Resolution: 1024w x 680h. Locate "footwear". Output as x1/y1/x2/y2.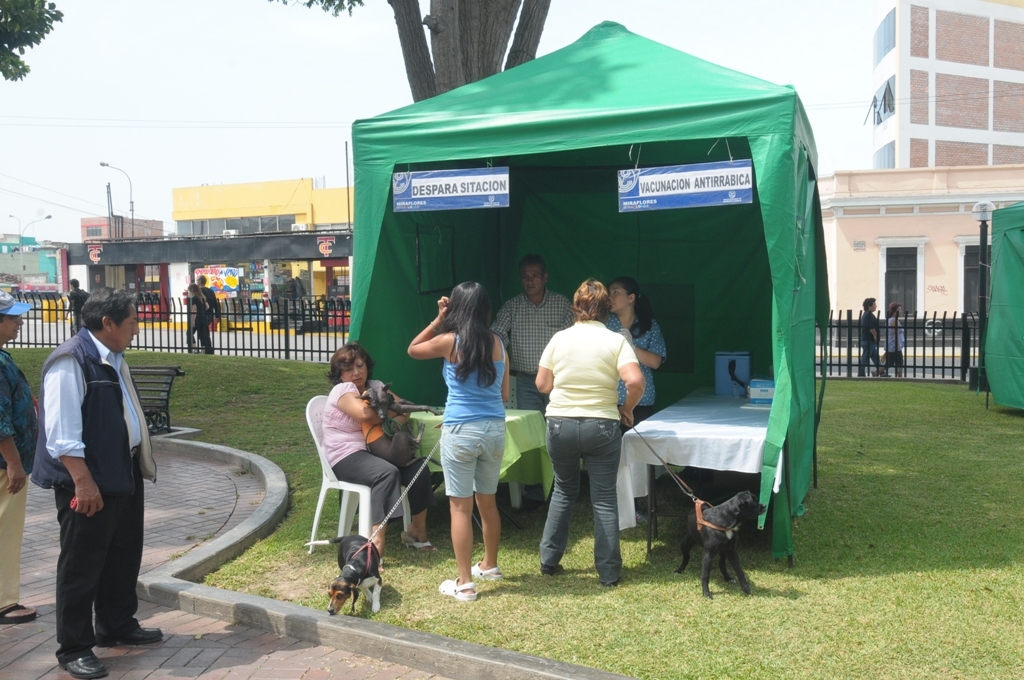
57/651/108/679.
